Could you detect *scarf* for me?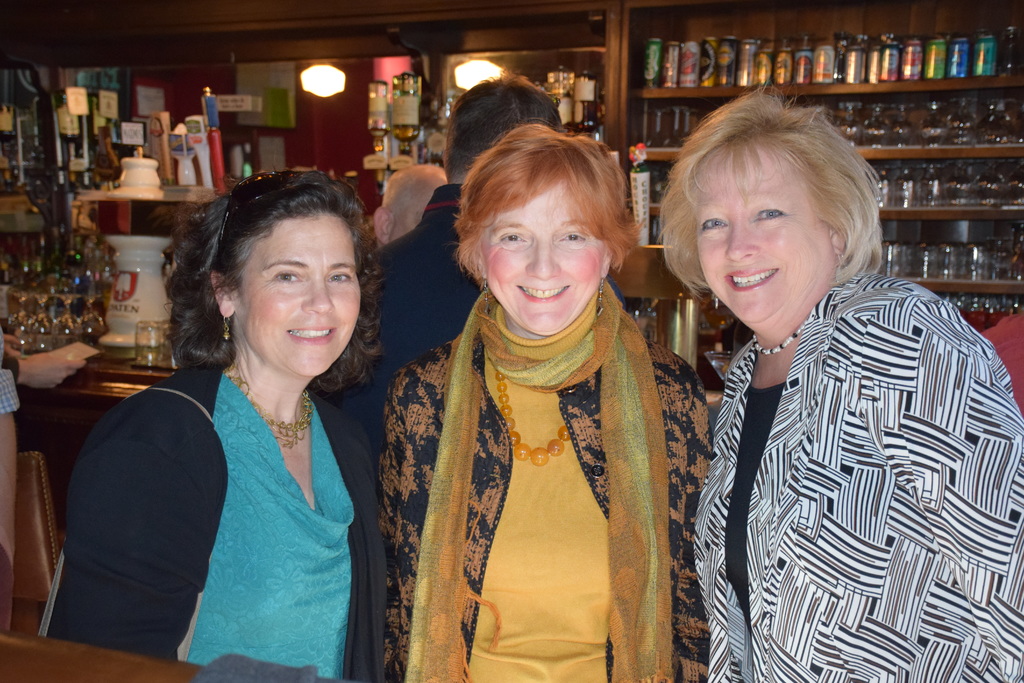
Detection result: [403,279,670,682].
